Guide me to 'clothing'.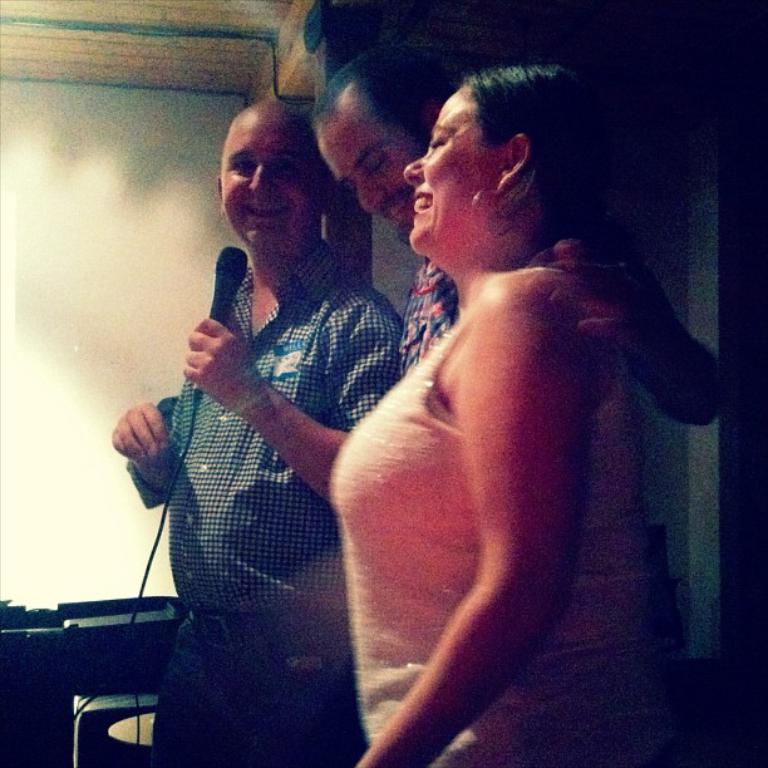
Guidance: l=122, t=230, r=407, b=767.
